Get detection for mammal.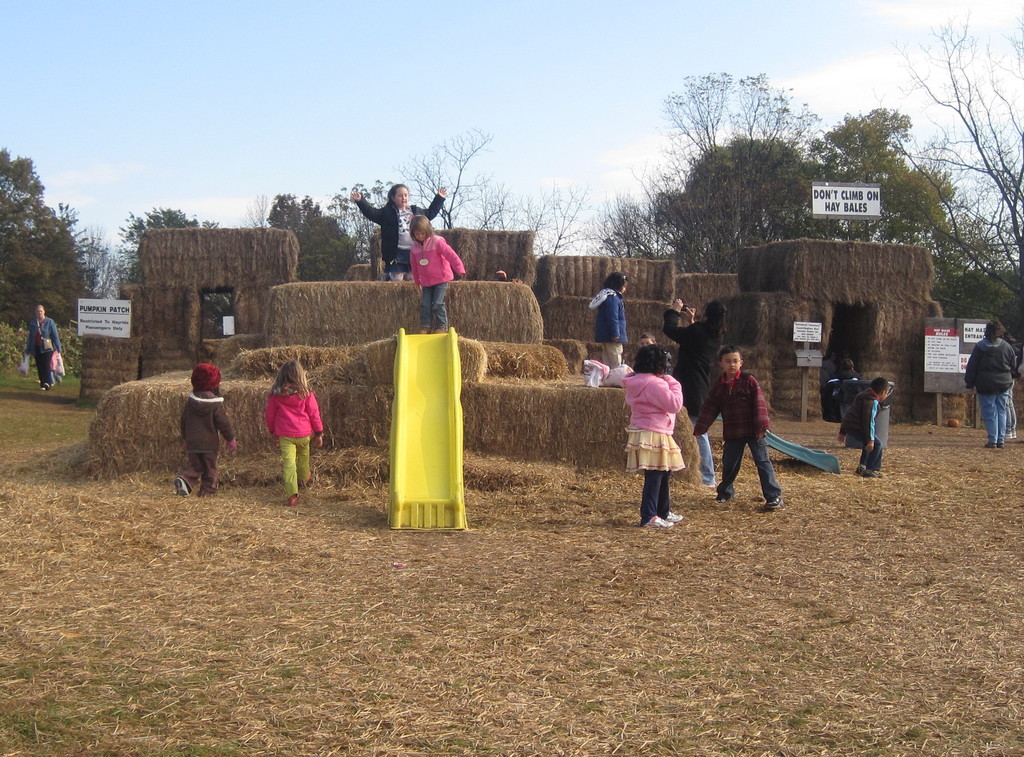
Detection: Rect(351, 184, 447, 280).
